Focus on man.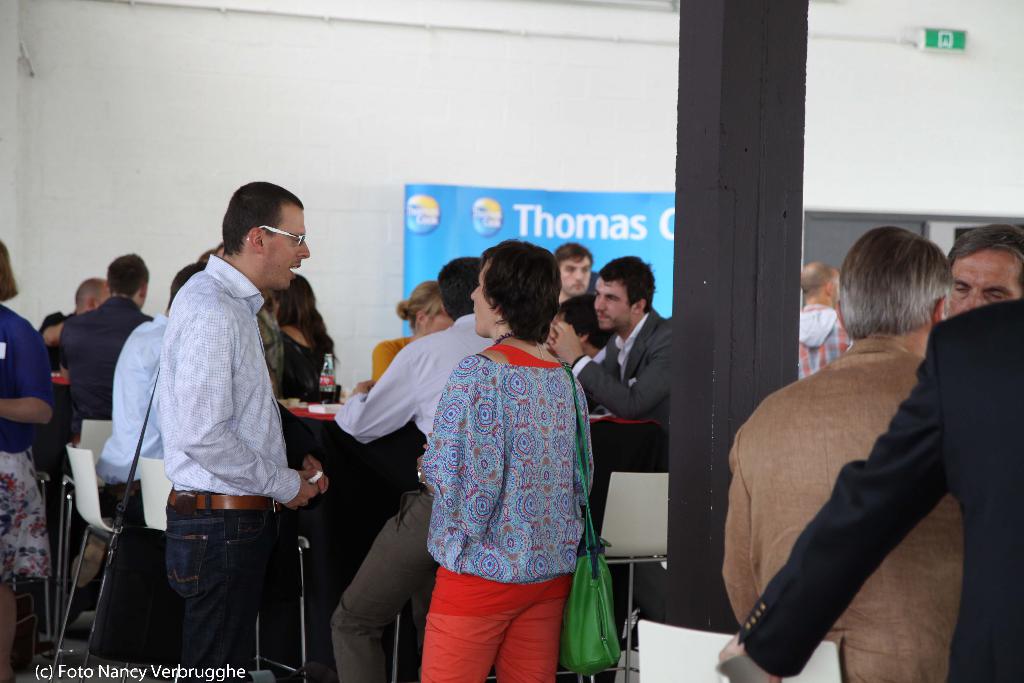
Focused at select_region(796, 264, 856, 375).
